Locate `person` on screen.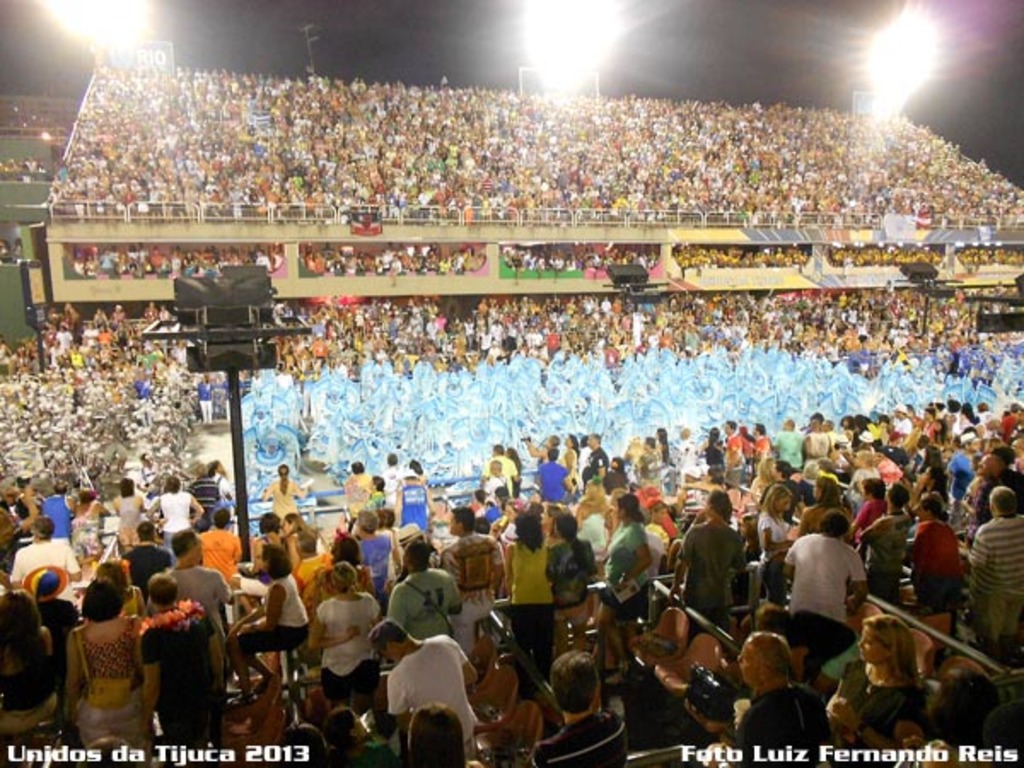
On screen at 739 623 845 766.
